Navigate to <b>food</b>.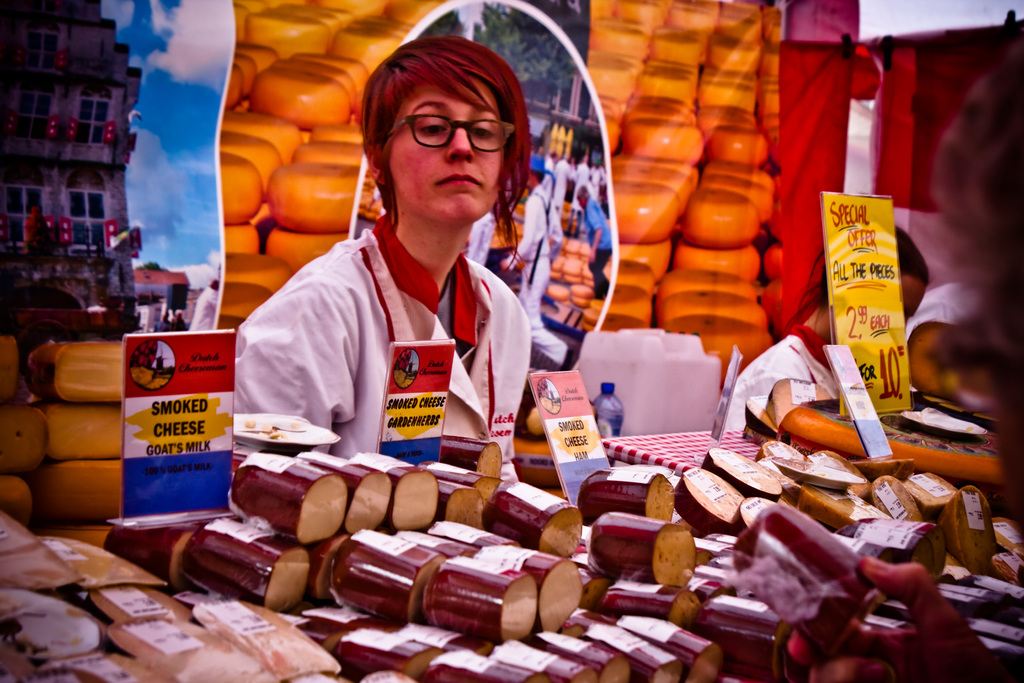
Navigation target: <box>866,472,924,525</box>.
